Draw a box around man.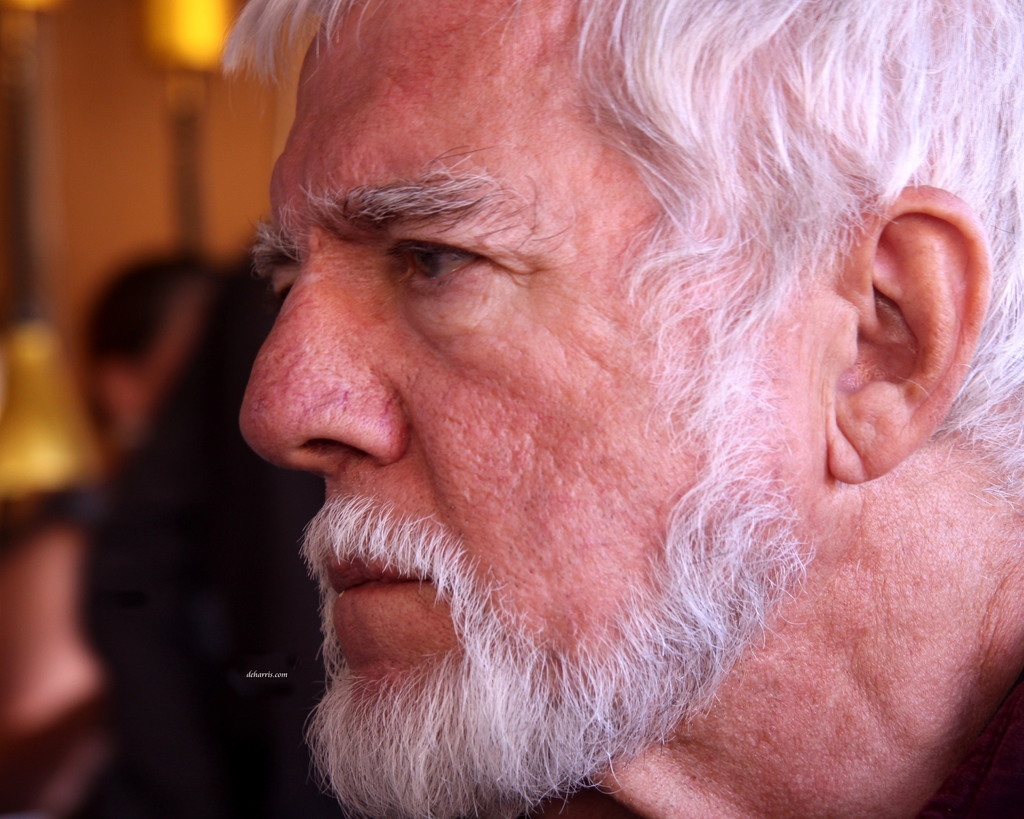
Rect(131, 2, 1023, 817).
